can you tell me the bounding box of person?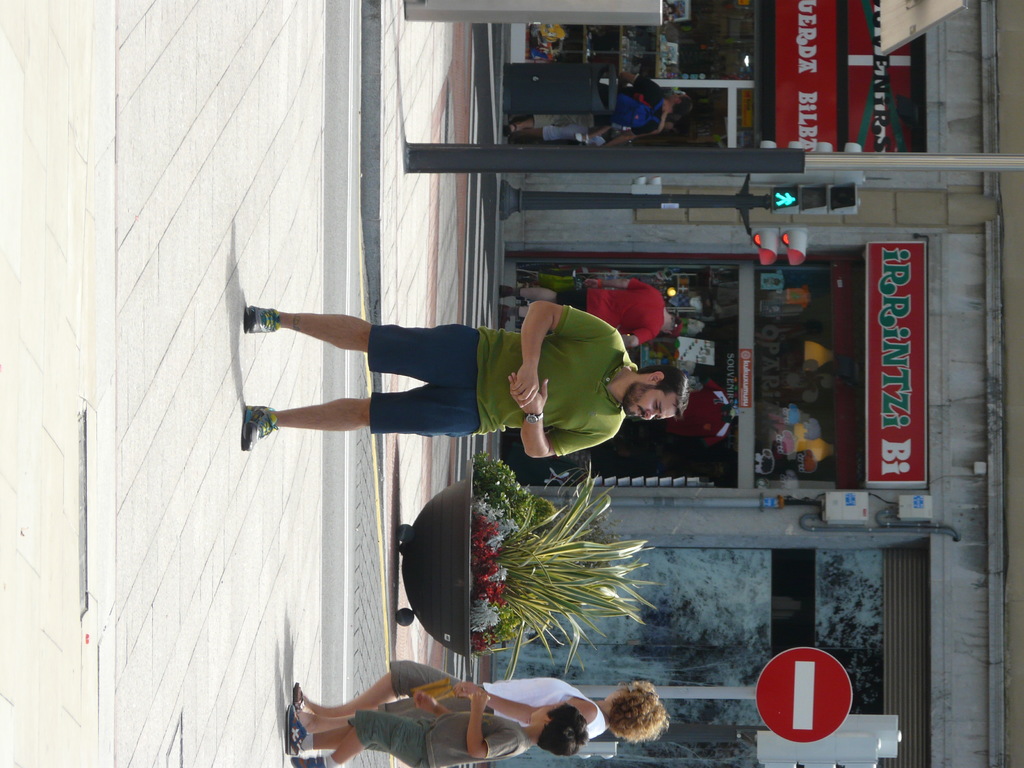
<bbox>491, 286, 683, 347</bbox>.
